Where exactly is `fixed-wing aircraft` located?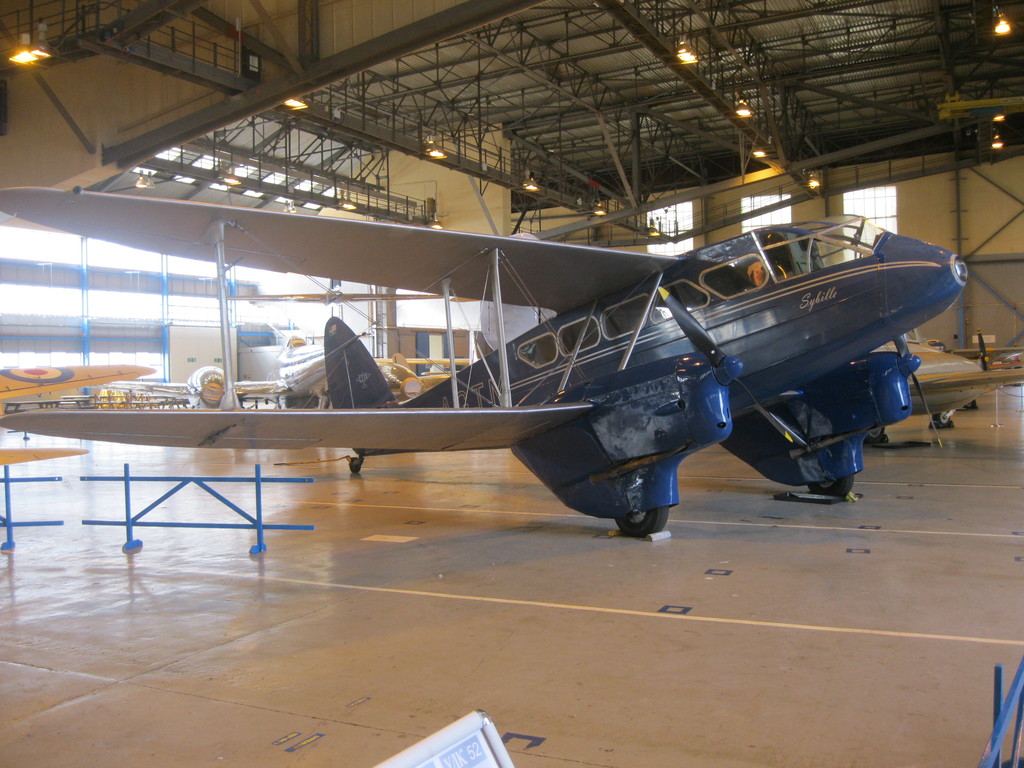
Its bounding box is l=100, t=365, r=283, b=409.
